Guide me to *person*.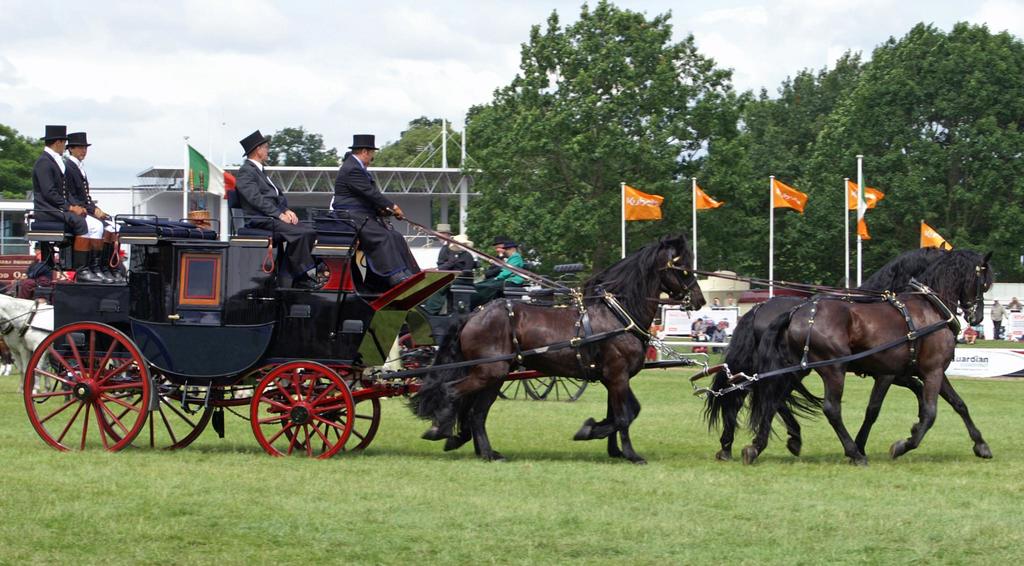
Guidance: Rect(653, 325, 664, 341).
